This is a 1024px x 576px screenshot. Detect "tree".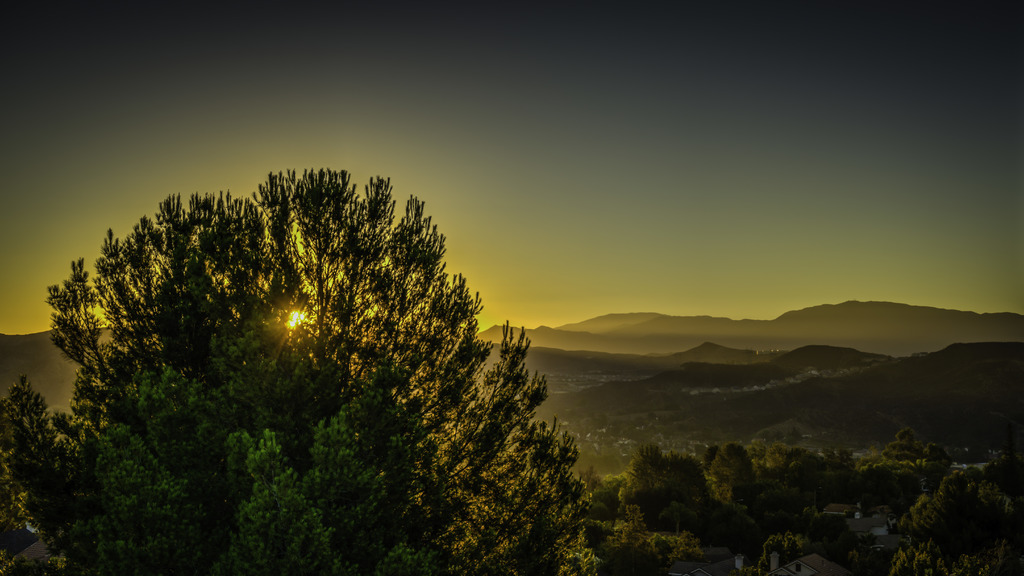
0,168,604,575.
